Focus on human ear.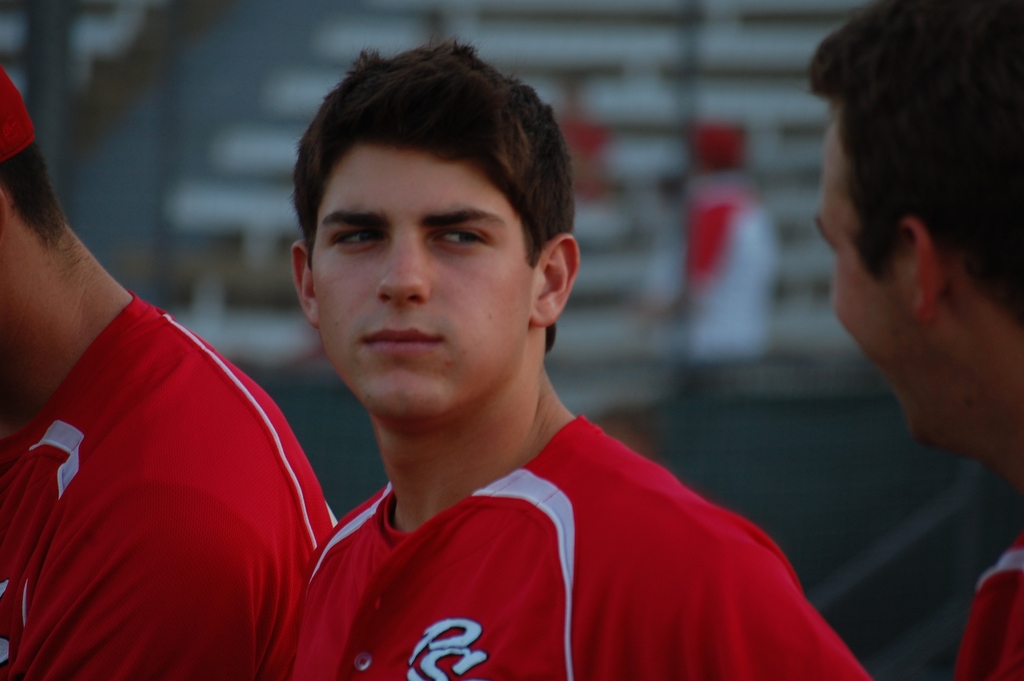
Focused at box=[900, 218, 941, 324].
